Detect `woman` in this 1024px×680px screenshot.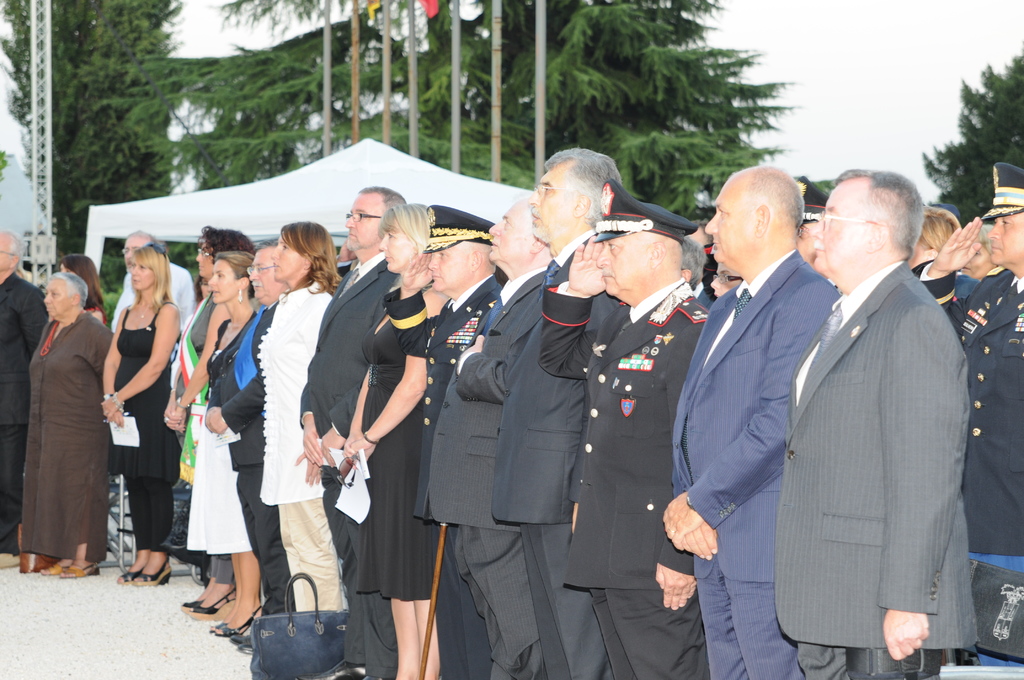
Detection: [x1=164, y1=223, x2=257, y2=618].
